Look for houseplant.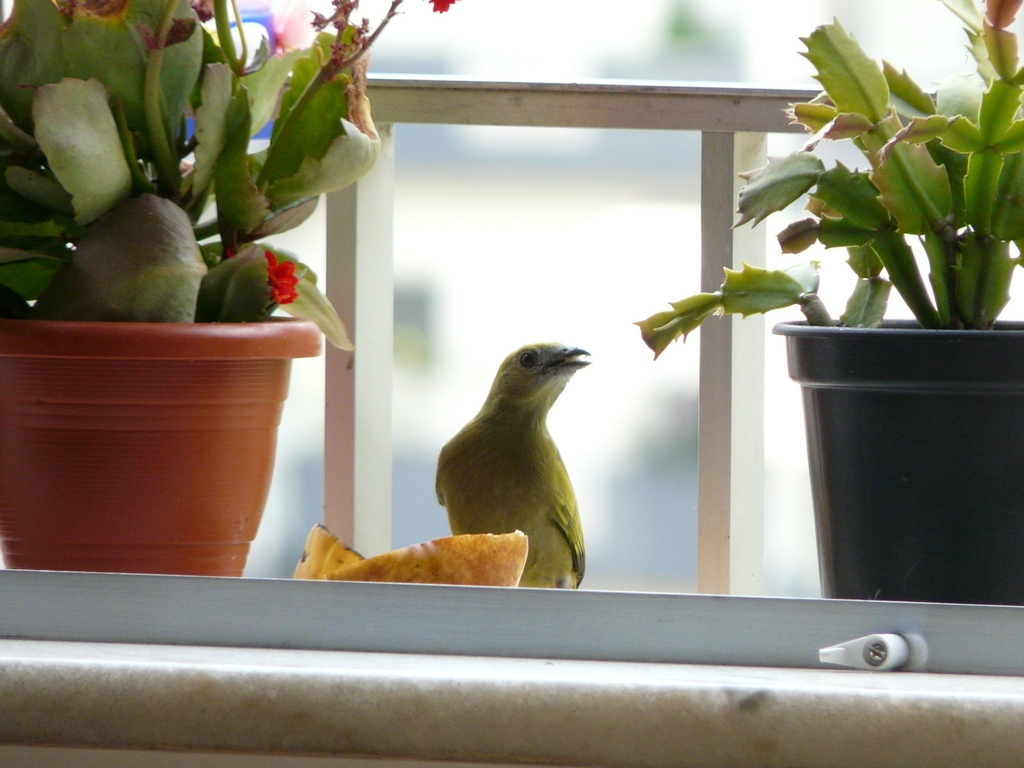
Found: x1=0 y1=0 x2=467 y2=579.
